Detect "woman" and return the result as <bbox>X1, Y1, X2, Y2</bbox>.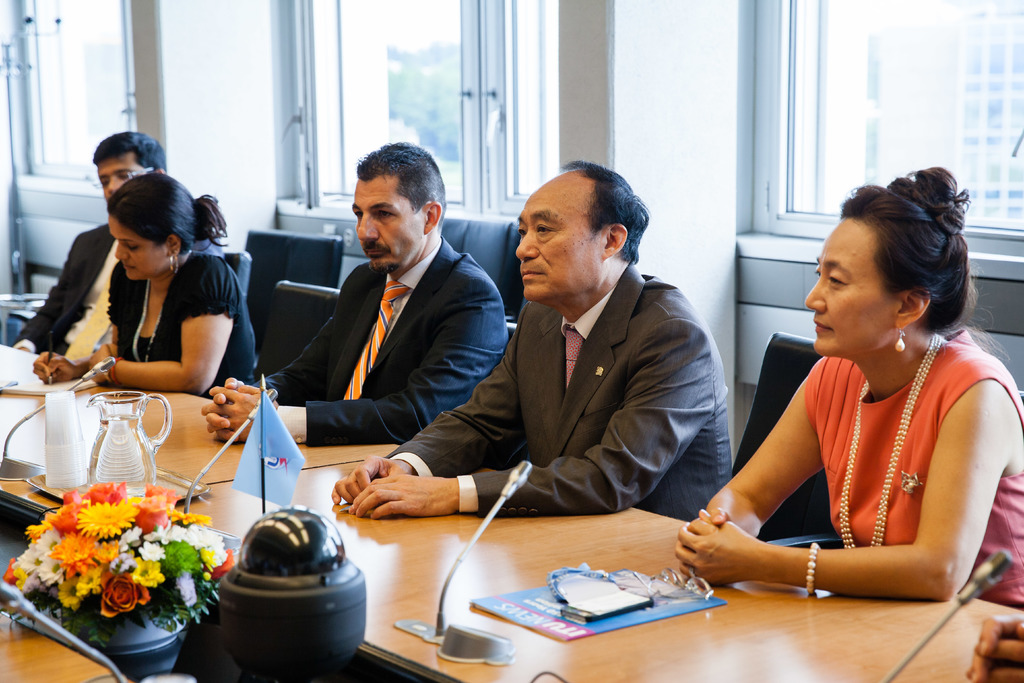
<bbox>29, 174, 253, 384</bbox>.
